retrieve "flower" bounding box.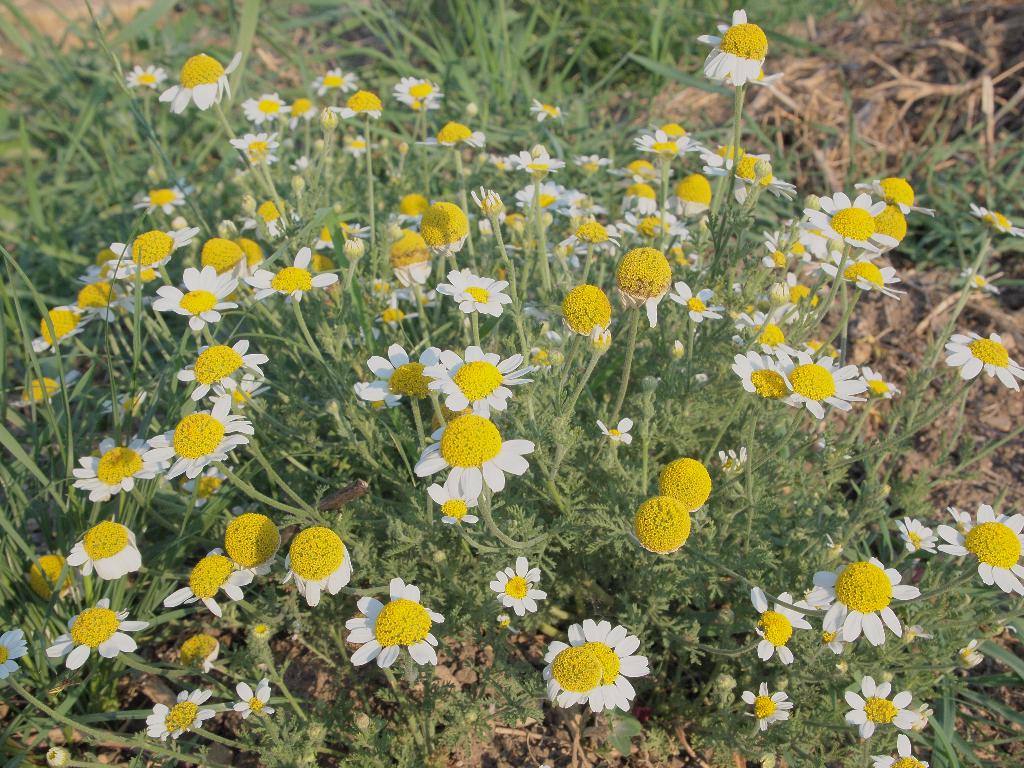
Bounding box: box=[241, 93, 291, 124].
